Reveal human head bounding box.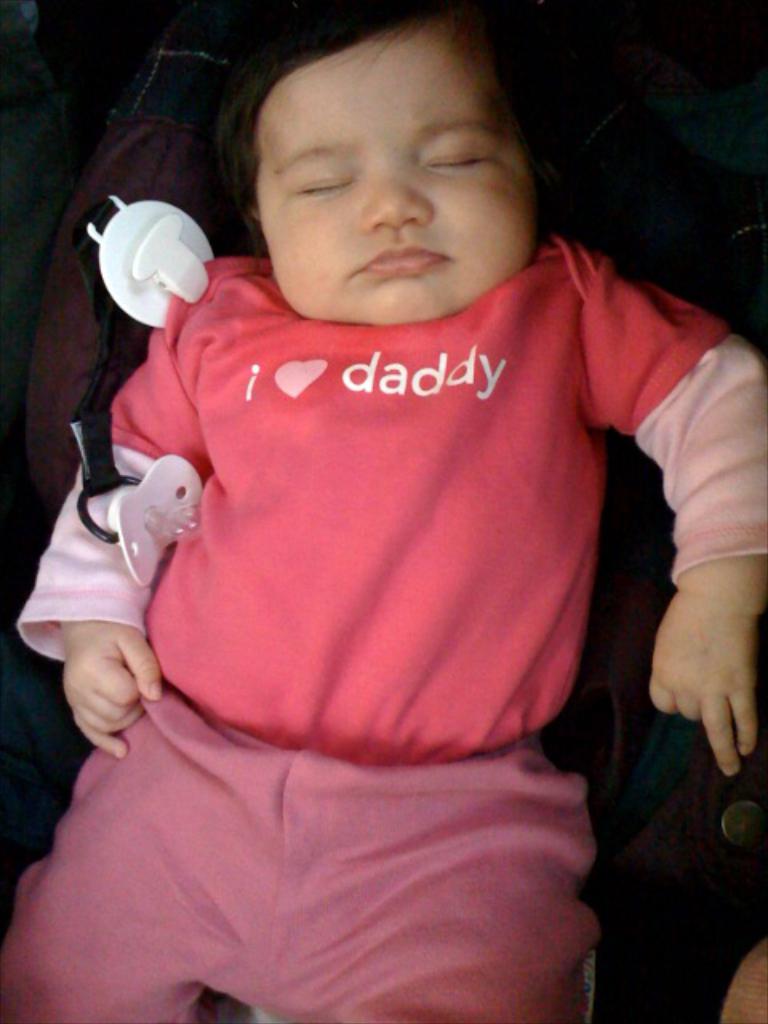
Revealed: {"left": 216, "top": 0, "right": 550, "bottom": 326}.
